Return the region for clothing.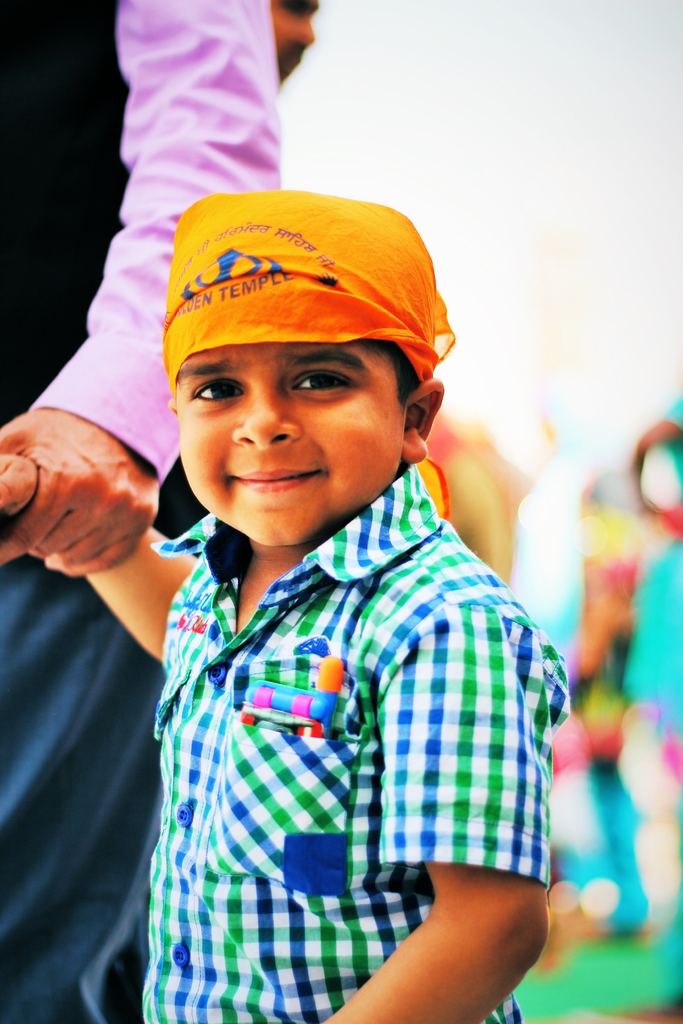
bbox=[141, 461, 573, 964].
